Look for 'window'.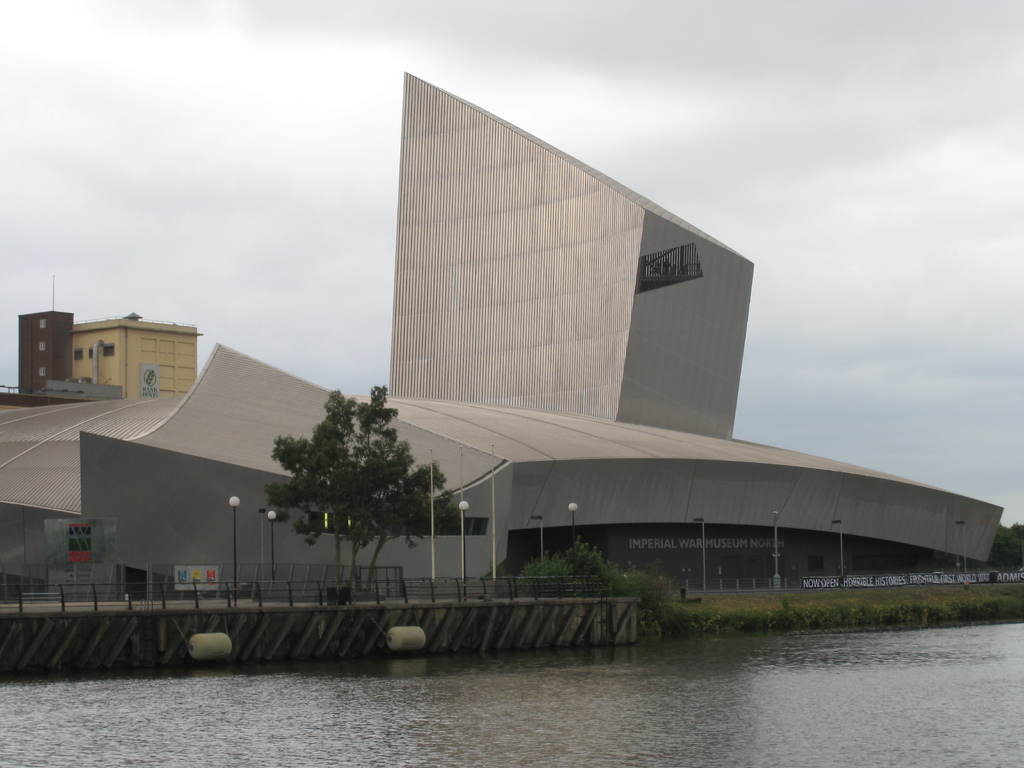
Found: pyautogui.locateOnScreen(40, 317, 48, 328).
